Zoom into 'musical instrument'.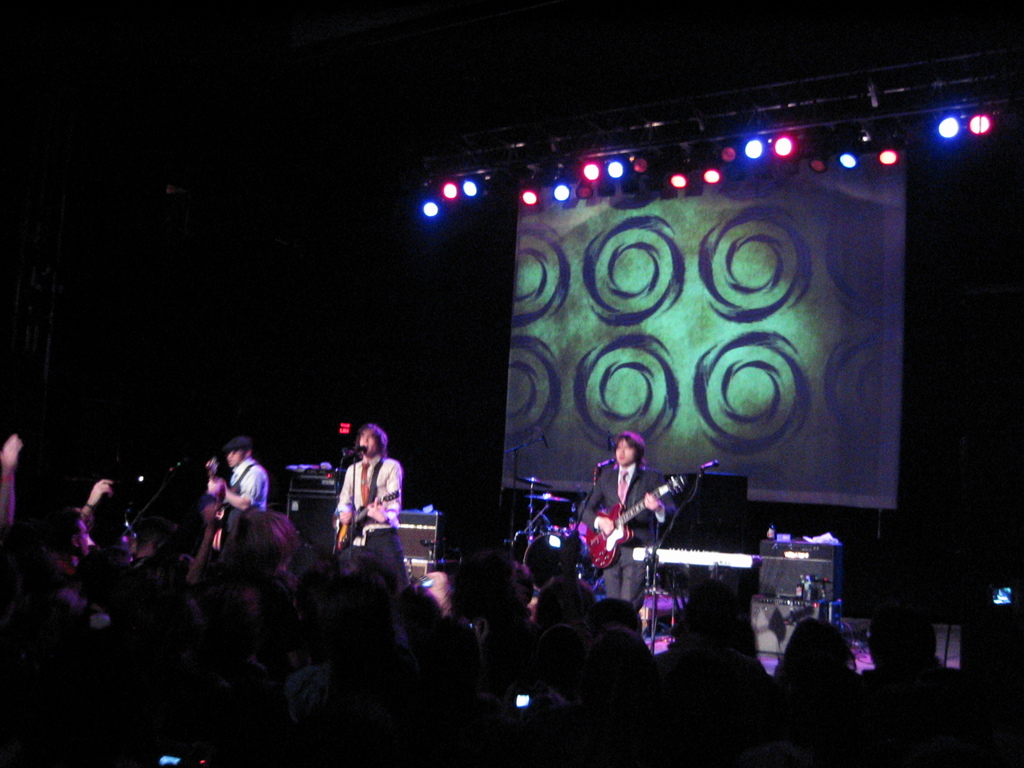
Zoom target: [205, 458, 231, 553].
